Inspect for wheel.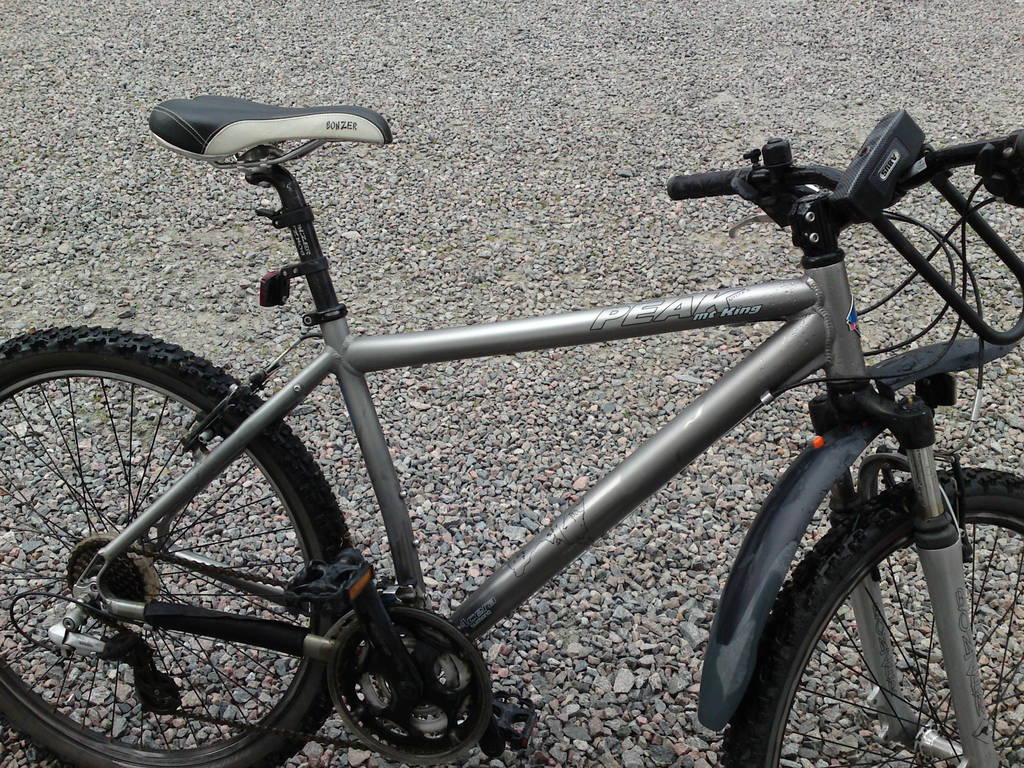
Inspection: bbox(0, 326, 353, 767).
